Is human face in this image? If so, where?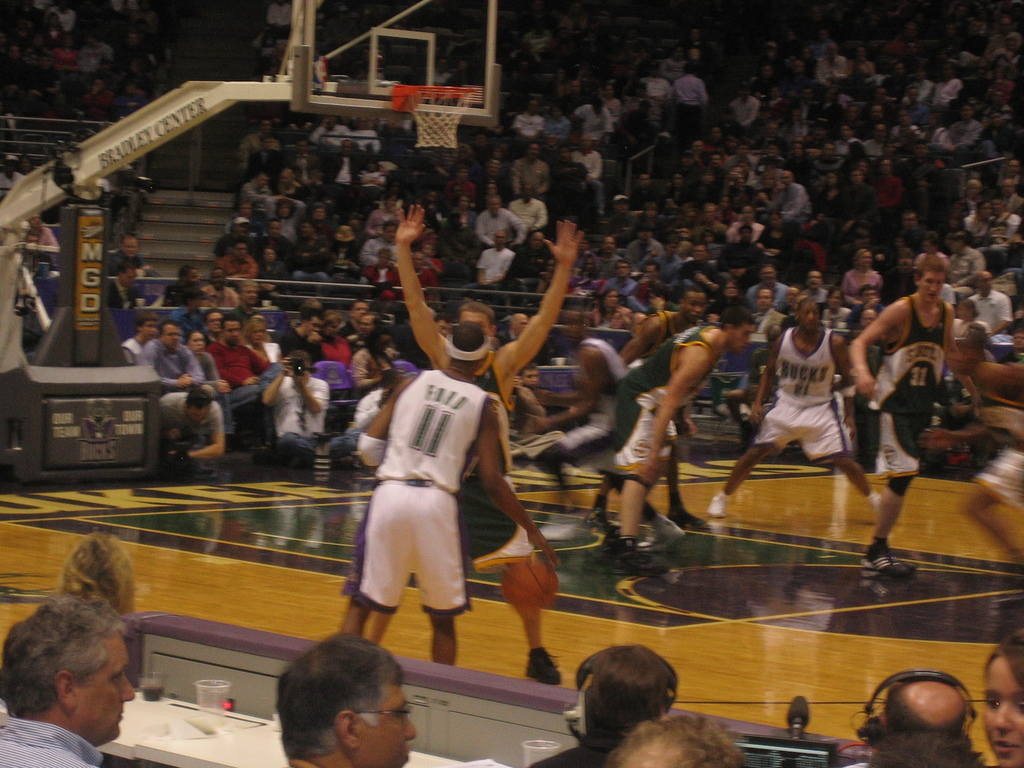
Yes, at [353,315,371,339].
